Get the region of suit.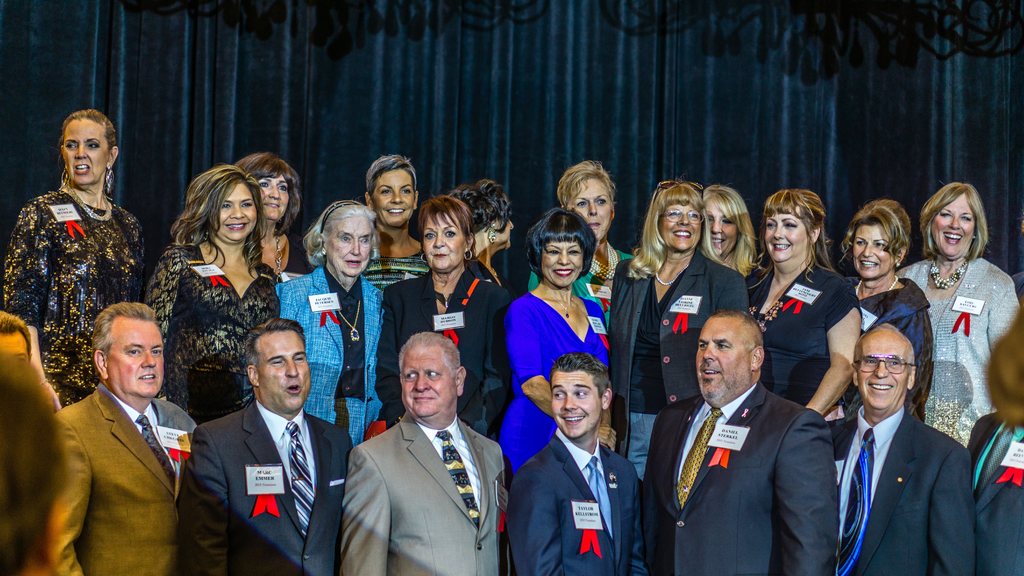
278:266:390:444.
